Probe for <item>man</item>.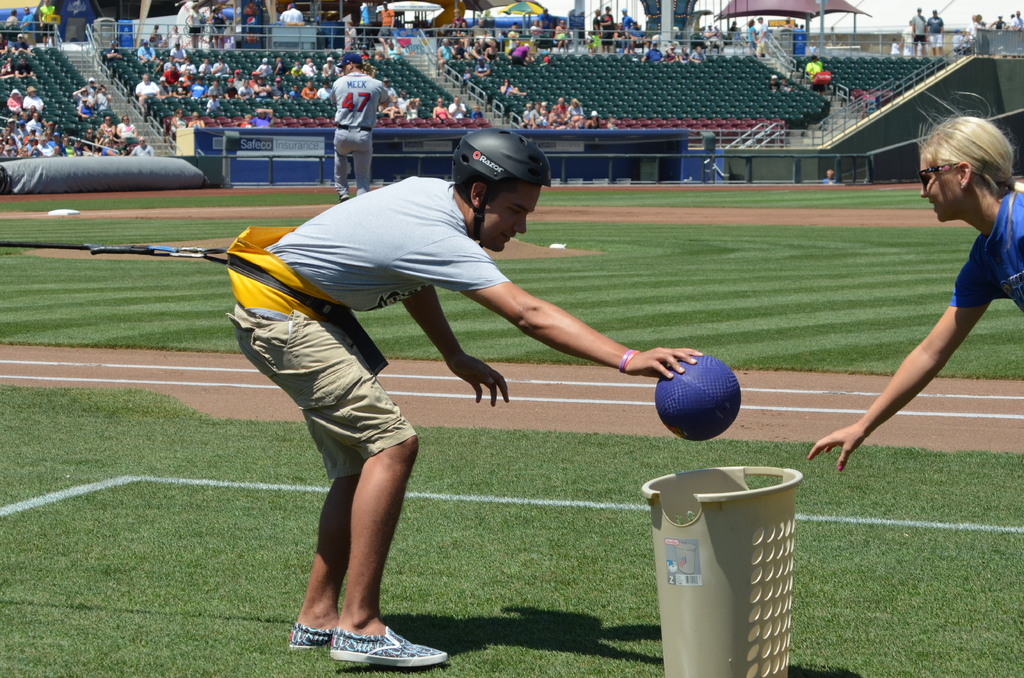
Probe result: 929 6 944 56.
